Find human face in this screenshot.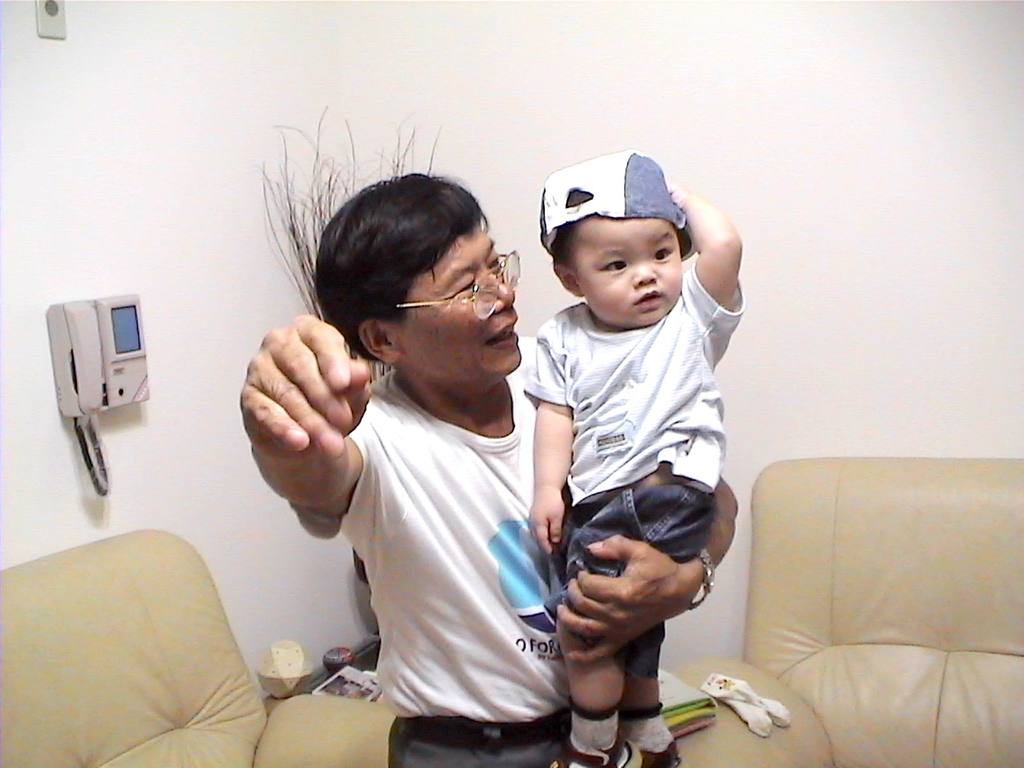
The bounding box for human face is 388/221/521/371.
